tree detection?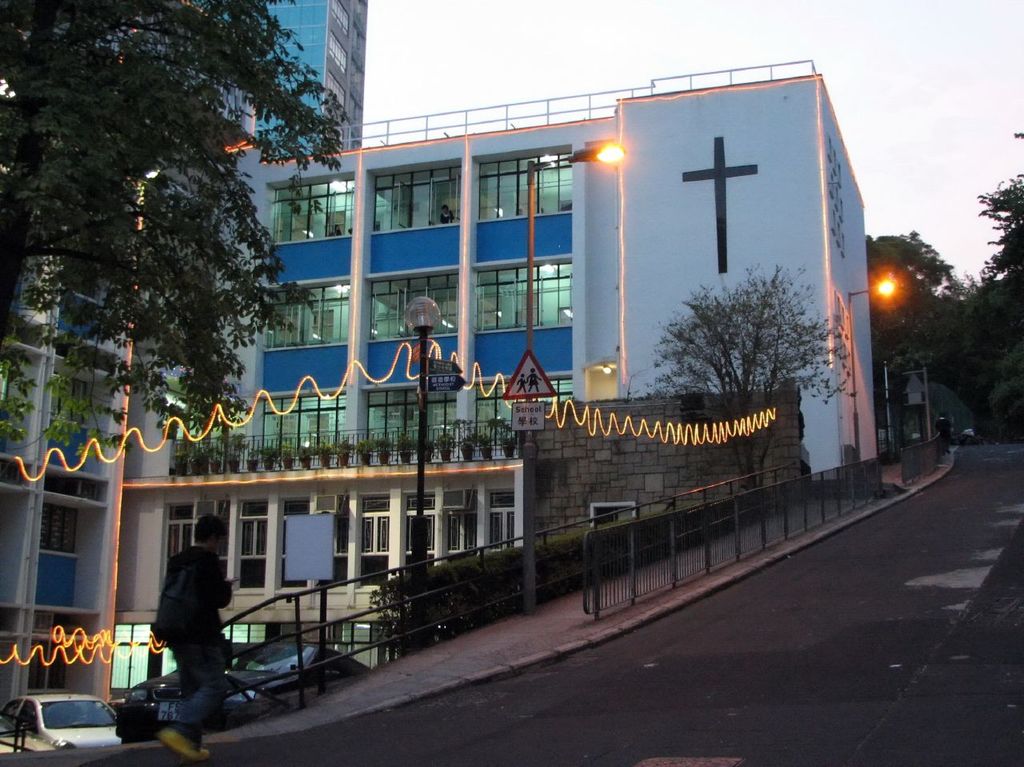
box(967, 169, 1023, 293)
